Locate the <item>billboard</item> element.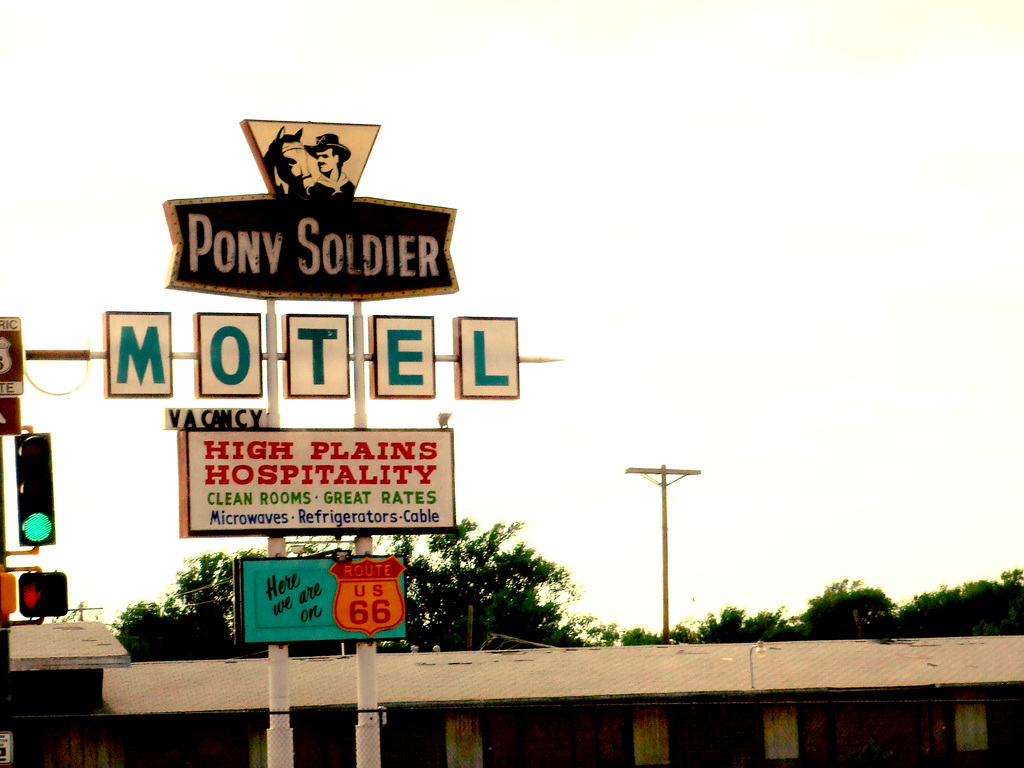
Element bbox: [x1=237, y1=556, x2=407, y2=646].
